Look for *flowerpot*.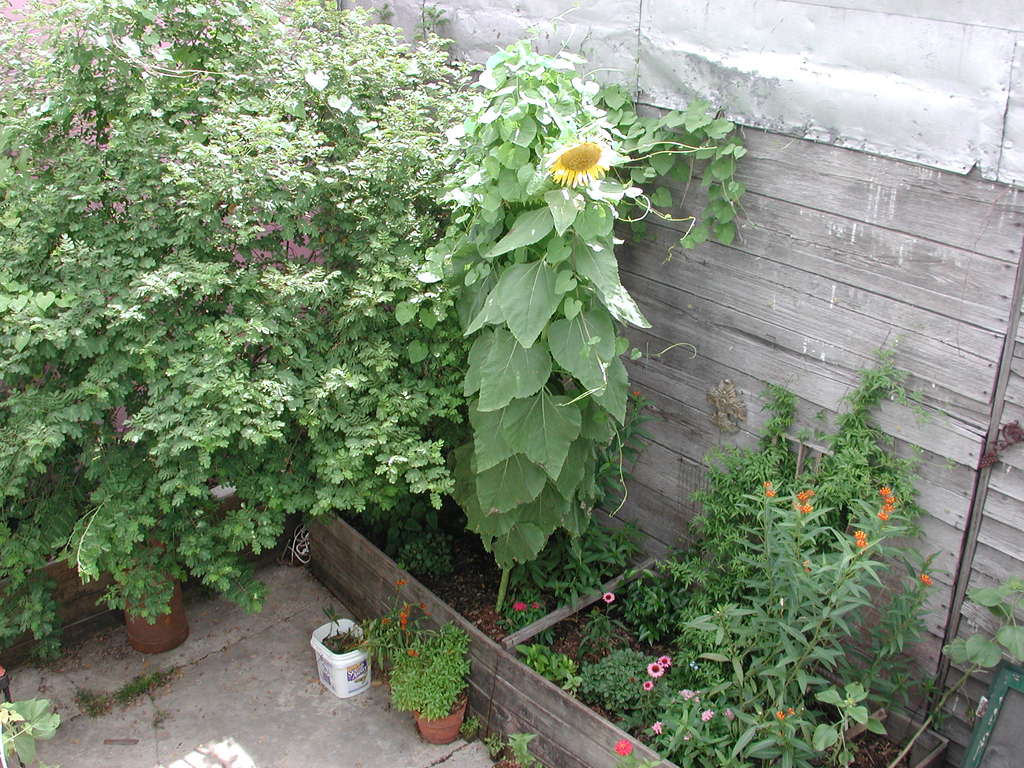
Found: locate(308, 614, 372, 696).
